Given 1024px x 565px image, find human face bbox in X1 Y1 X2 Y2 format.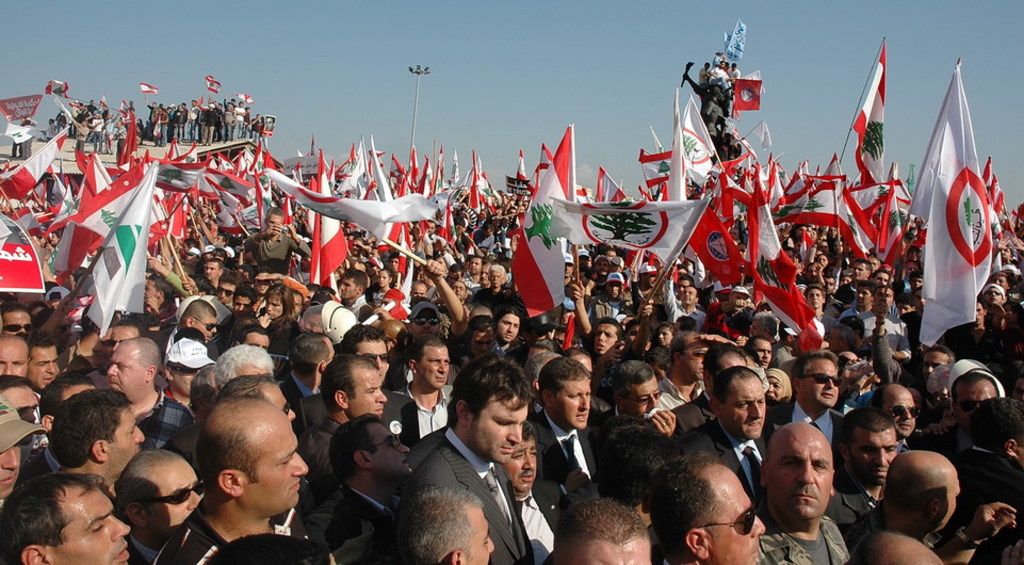
259 293 283 319.
